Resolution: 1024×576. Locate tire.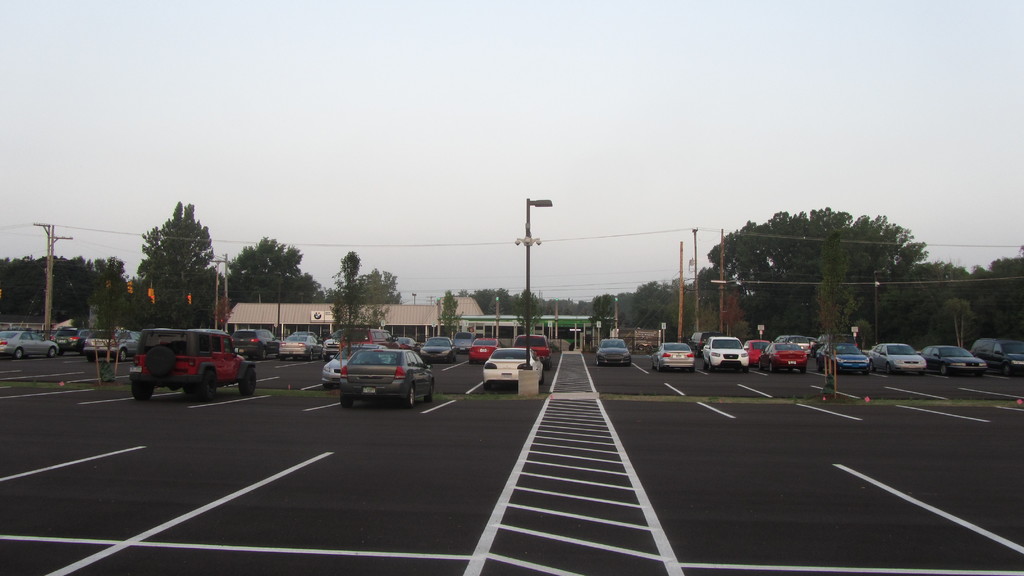
[x1=706, y1=359, x2=714, y2=372].
